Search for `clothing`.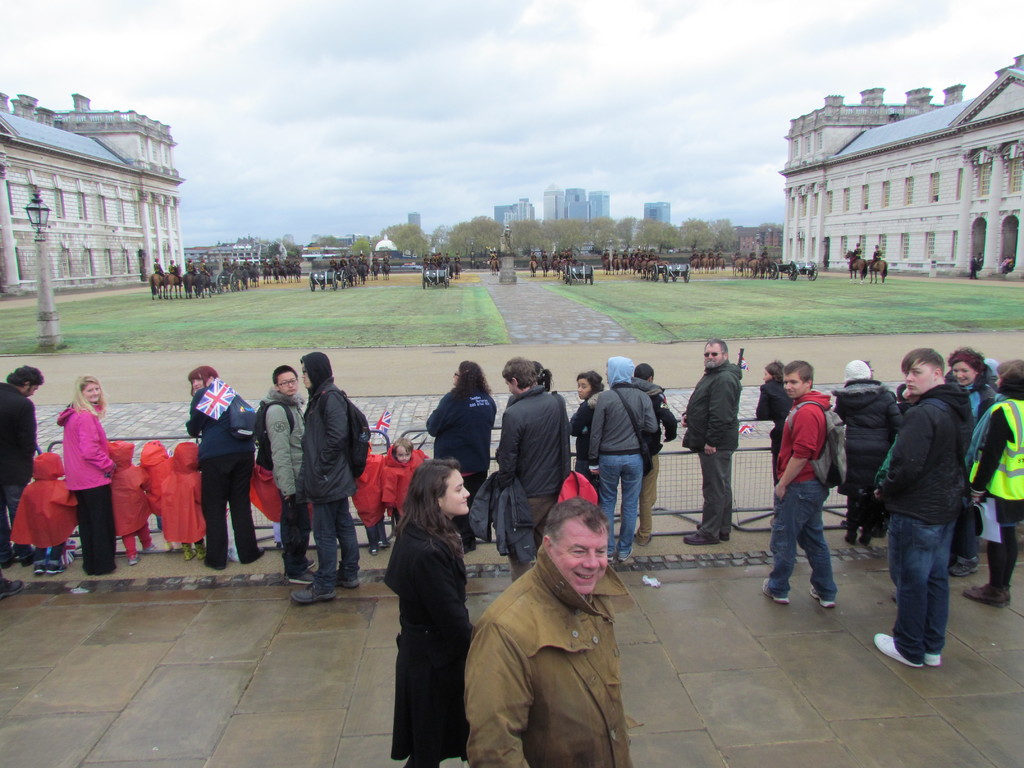
Found at <box>541,253,549,262</box>.
